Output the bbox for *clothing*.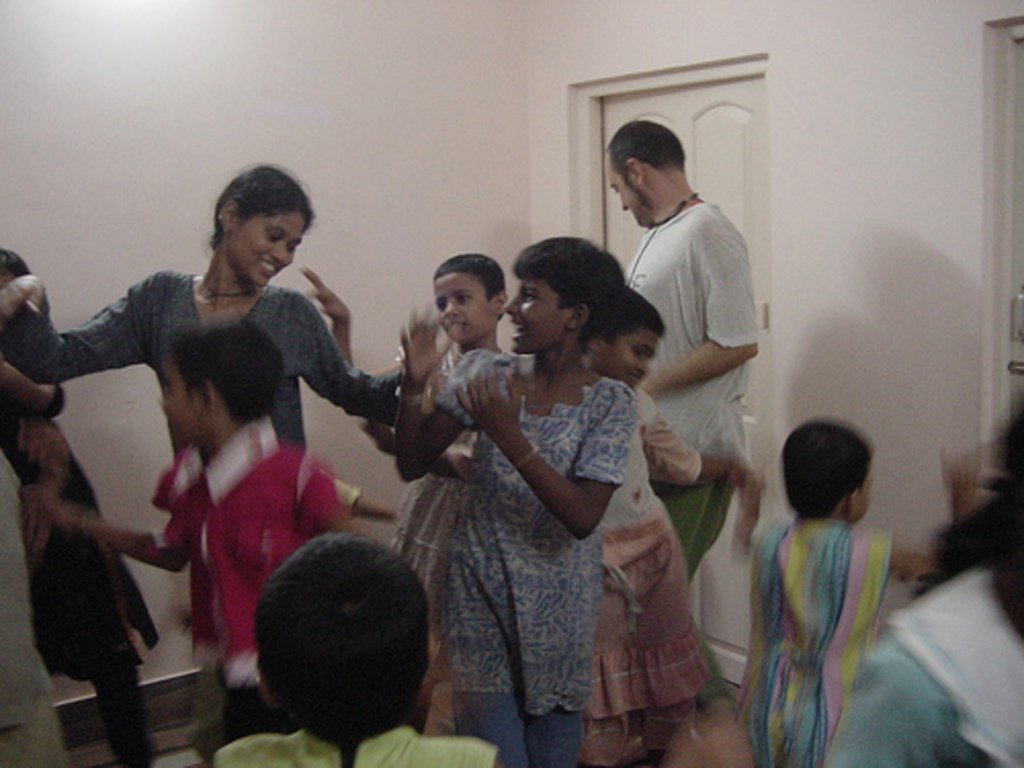
(left=150, top=416, right=348, bottom=735).
